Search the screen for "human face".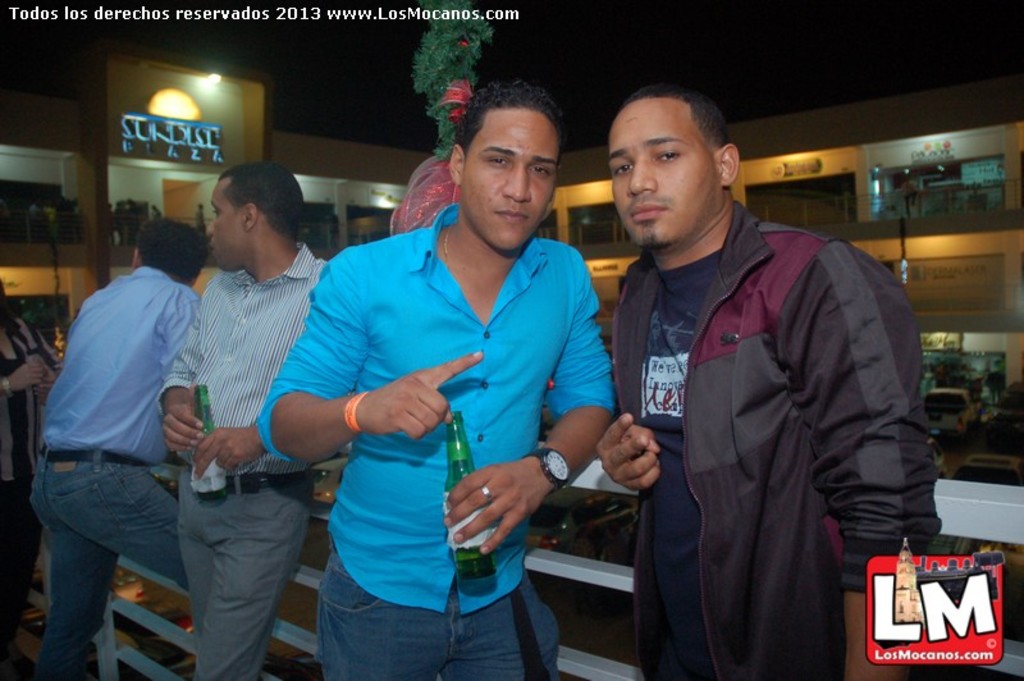
Found at left=202, top=173, right=246, bottom=269.
